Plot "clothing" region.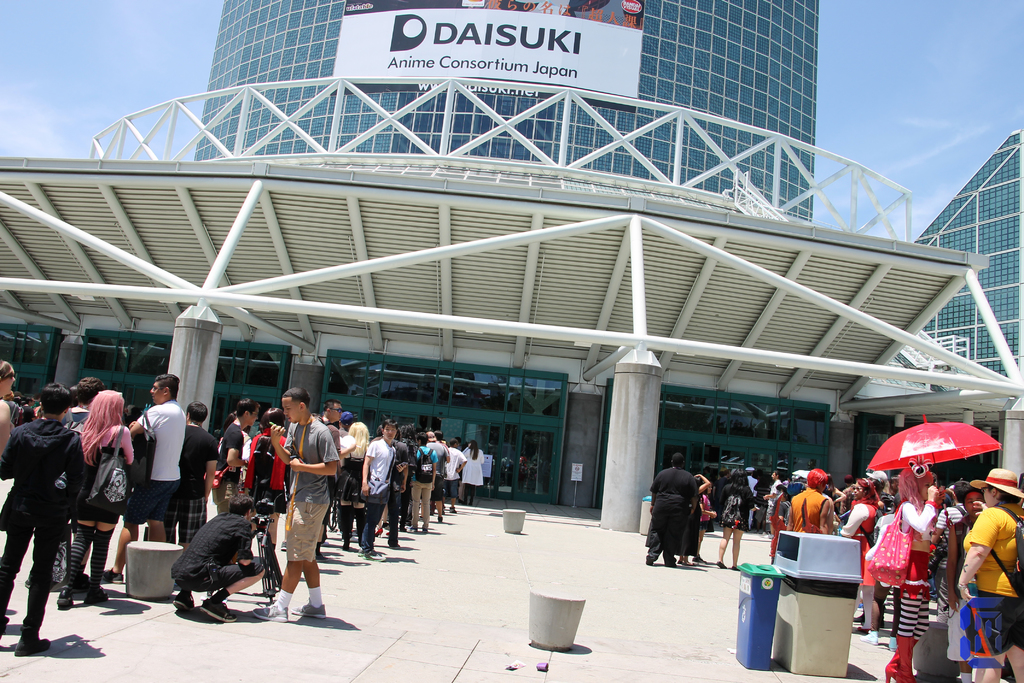
Plotted at bbox=[209, 413, 246, 531].
